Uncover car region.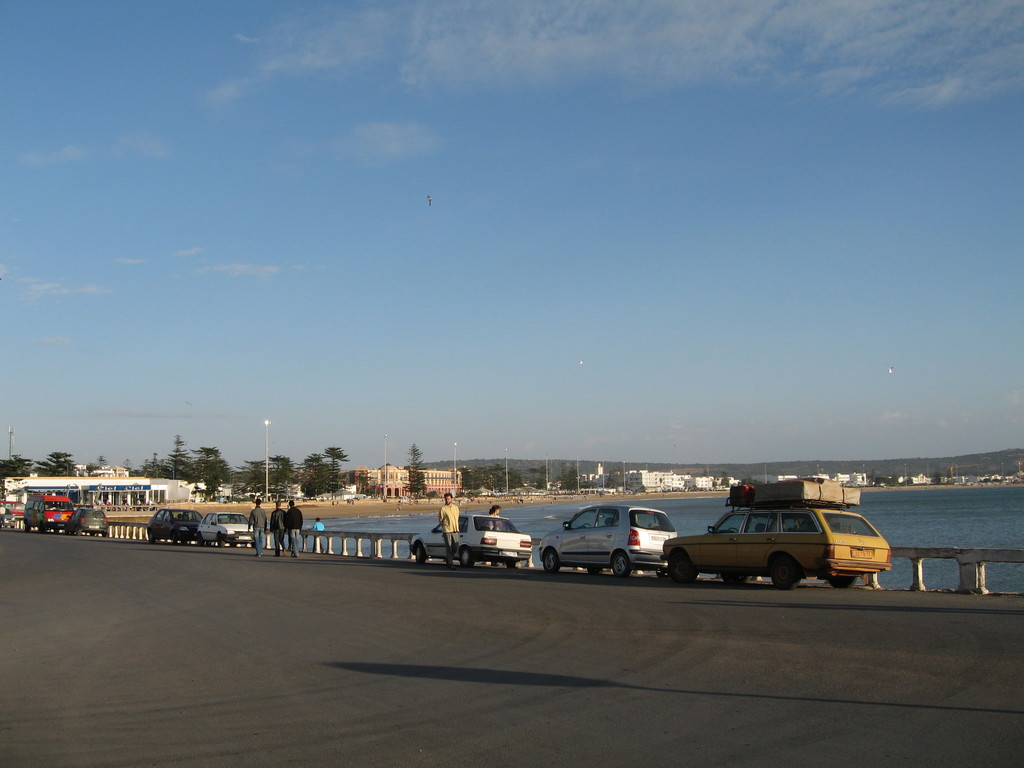
Uncovered: region(147, 508, 204, 547).
